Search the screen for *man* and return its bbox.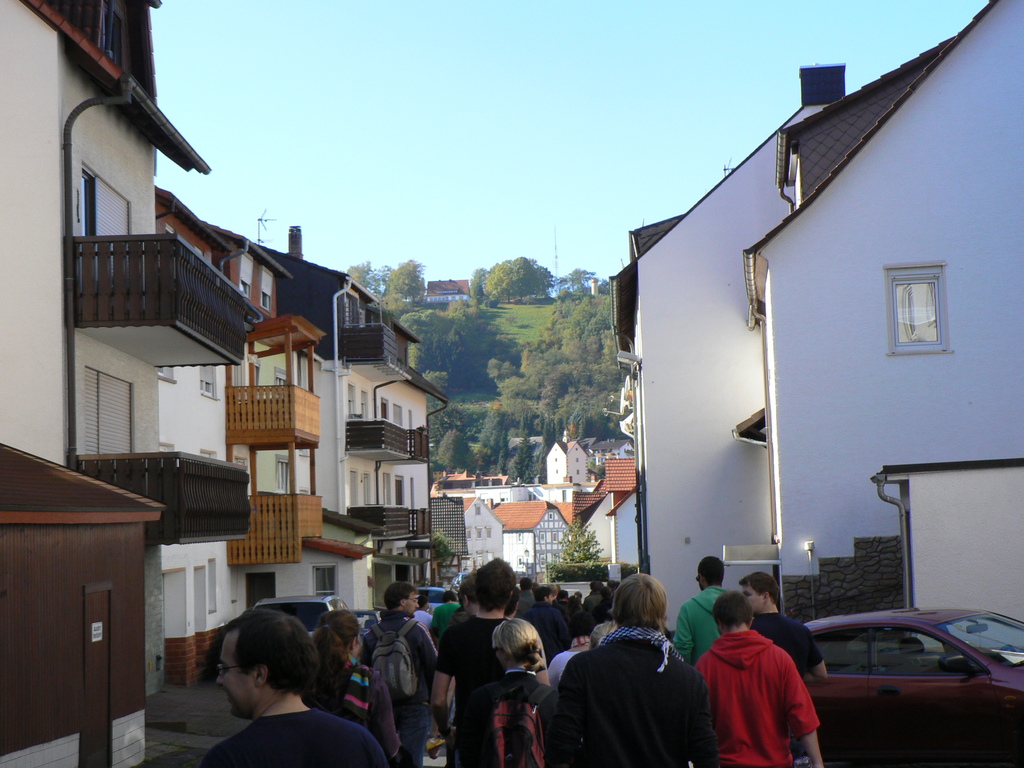
Found: bbox=(198, 611, 392, 767).
